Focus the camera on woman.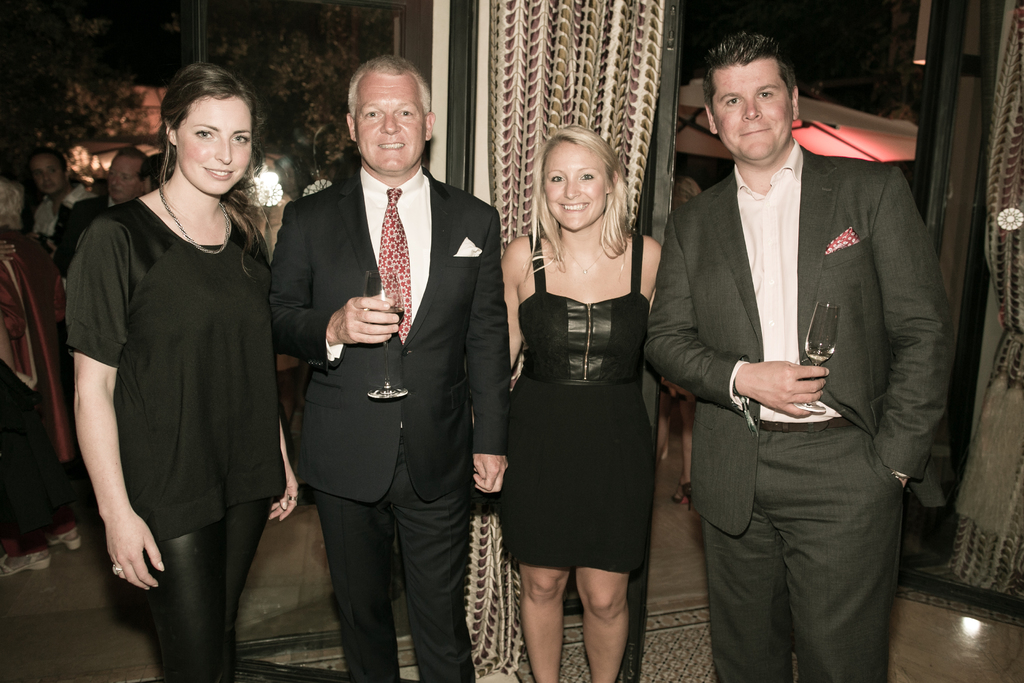
Focus region: bbox=[67, 62, 300, 682].
